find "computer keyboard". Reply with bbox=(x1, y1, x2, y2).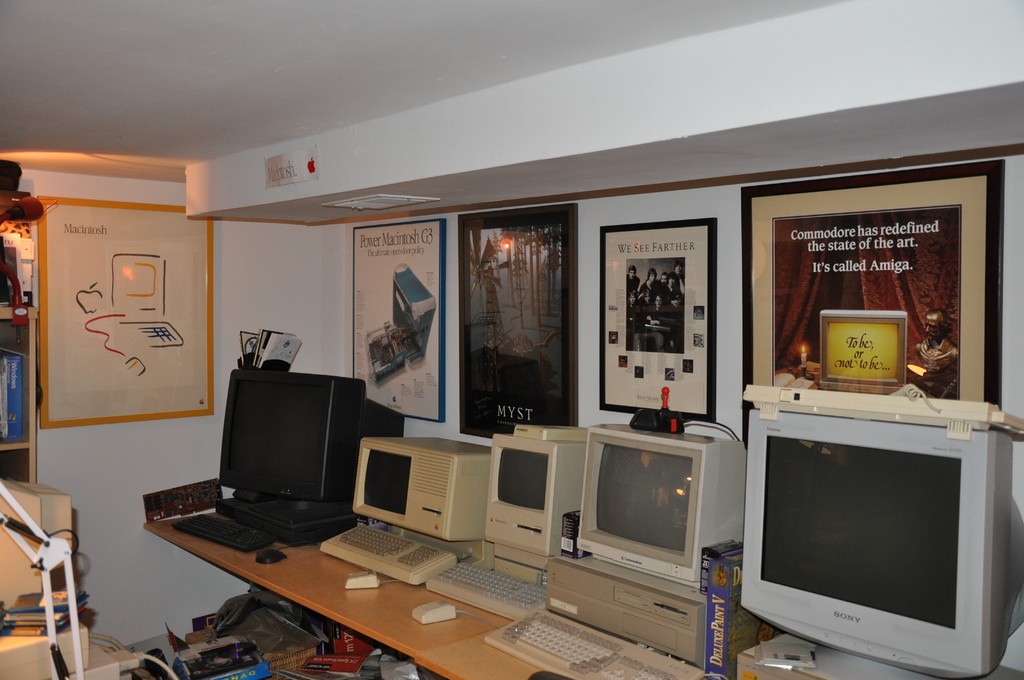
bbox=(321, 522, 454, 587).
